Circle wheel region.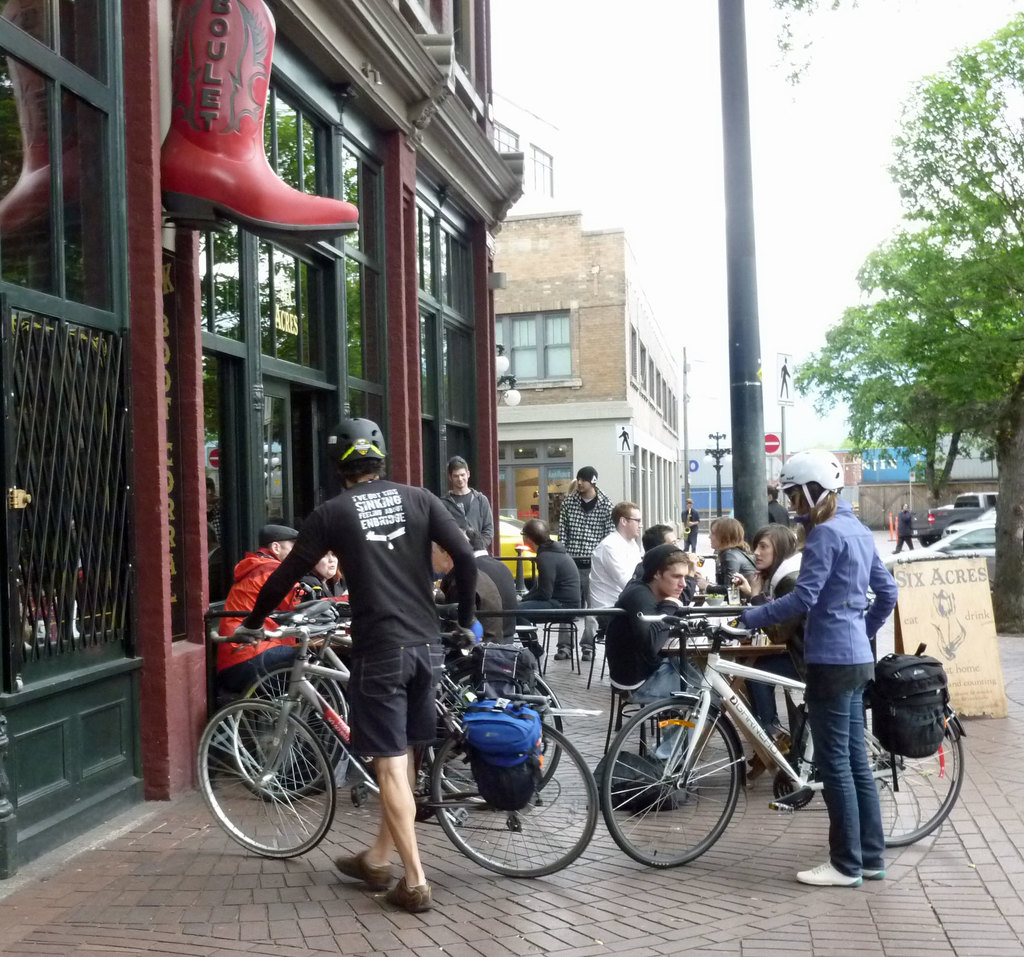
Region: box=[440, 685, 566, 806].
